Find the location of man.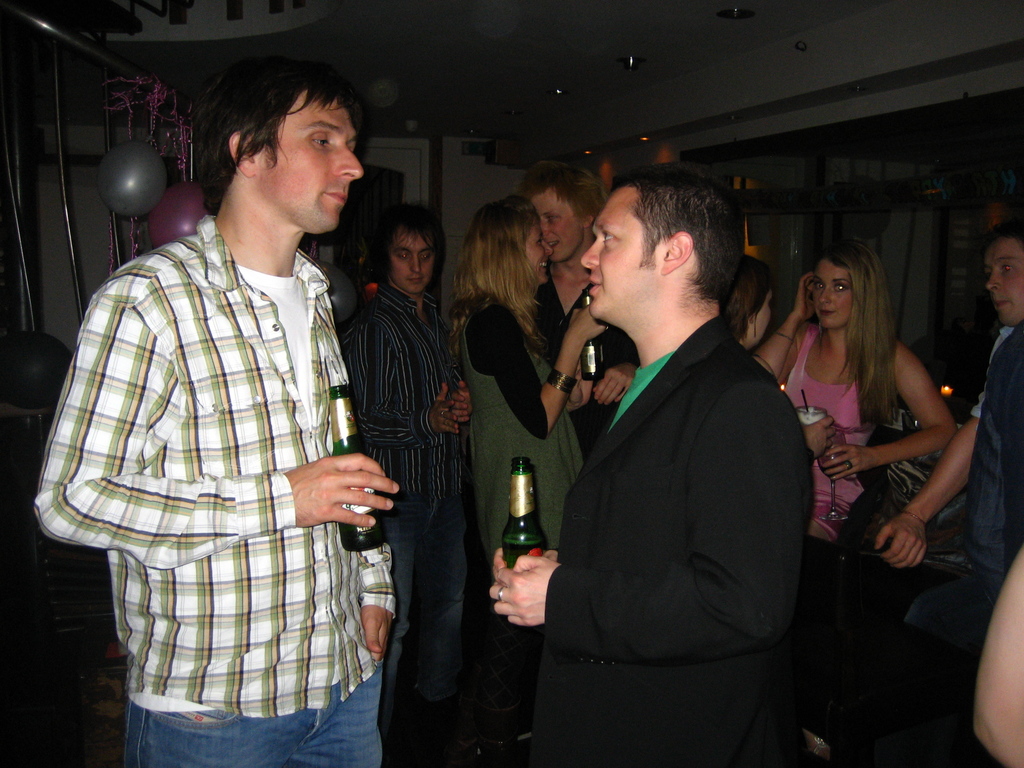
Location: bbox(865, 225, 1023, 572).
